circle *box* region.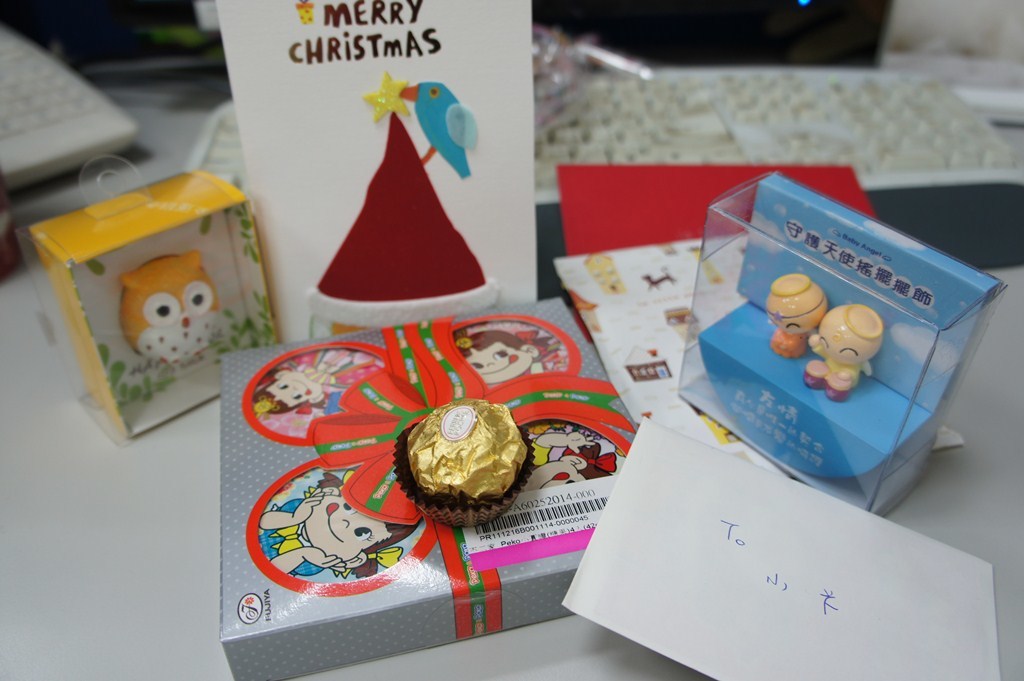
Region: l=216, t=289, r=647, b=680.
